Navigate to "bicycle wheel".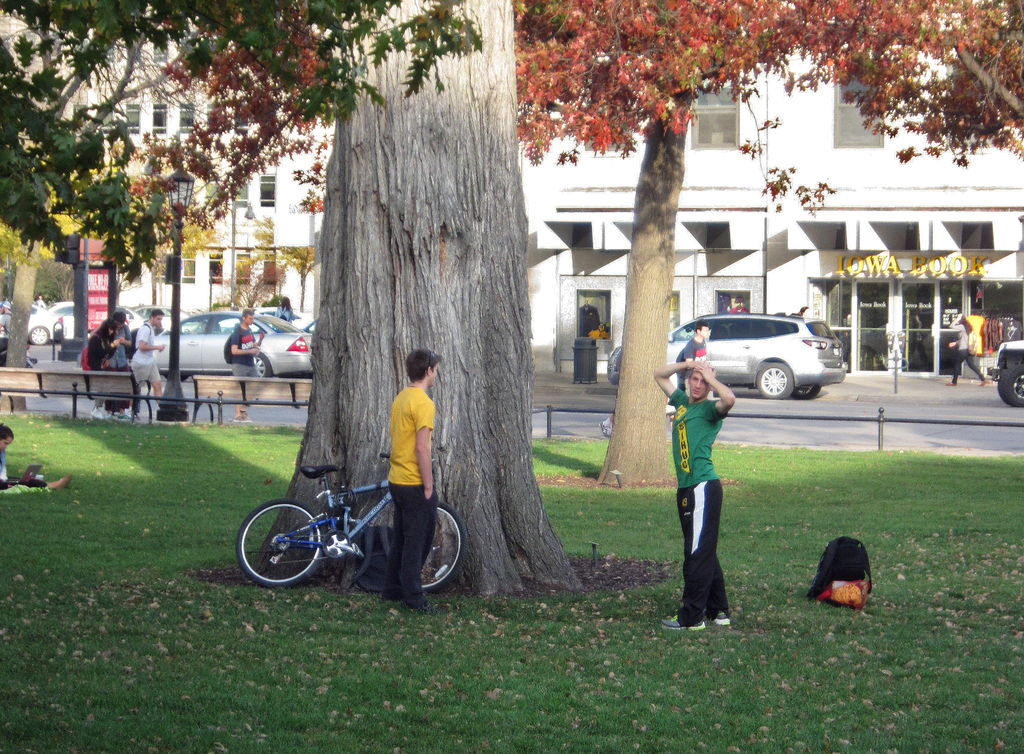
Navigation target: (388,499,466,594).
